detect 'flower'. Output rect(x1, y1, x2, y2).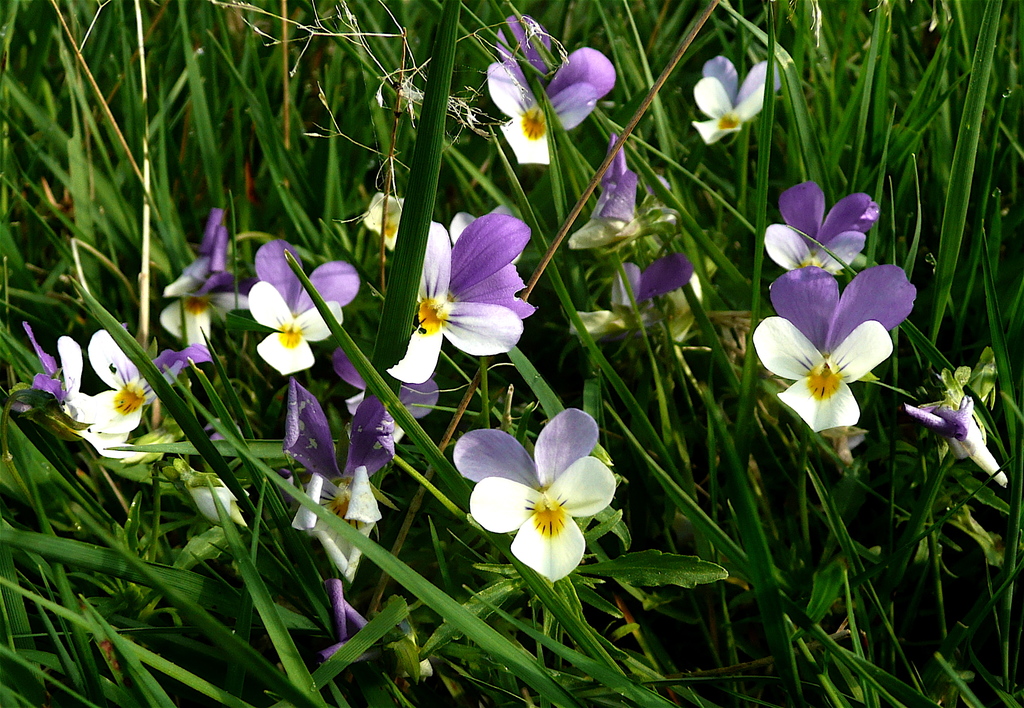
rect(381, 210, 534, 388).
